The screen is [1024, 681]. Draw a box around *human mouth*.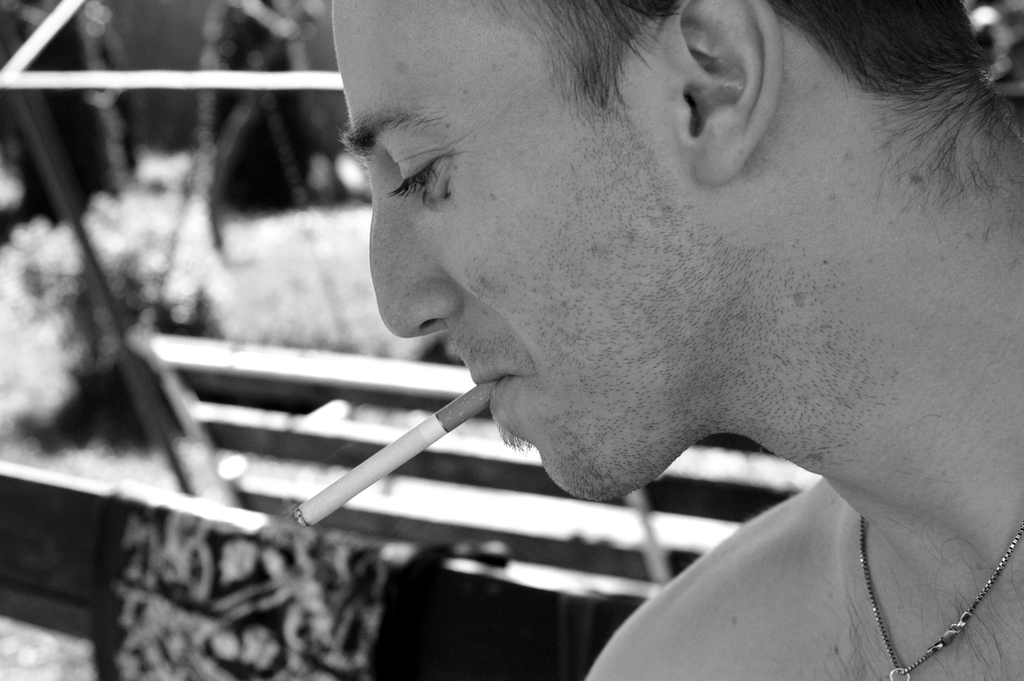
475/375/515/415.
